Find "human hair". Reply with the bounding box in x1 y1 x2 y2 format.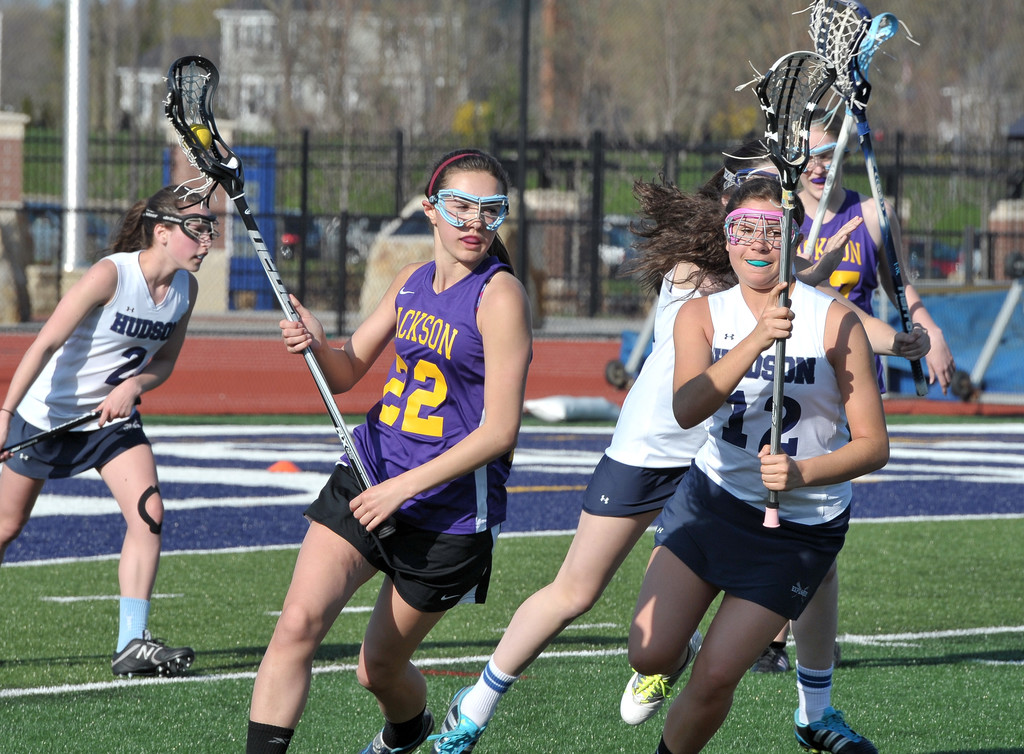
790 107 842 143.
